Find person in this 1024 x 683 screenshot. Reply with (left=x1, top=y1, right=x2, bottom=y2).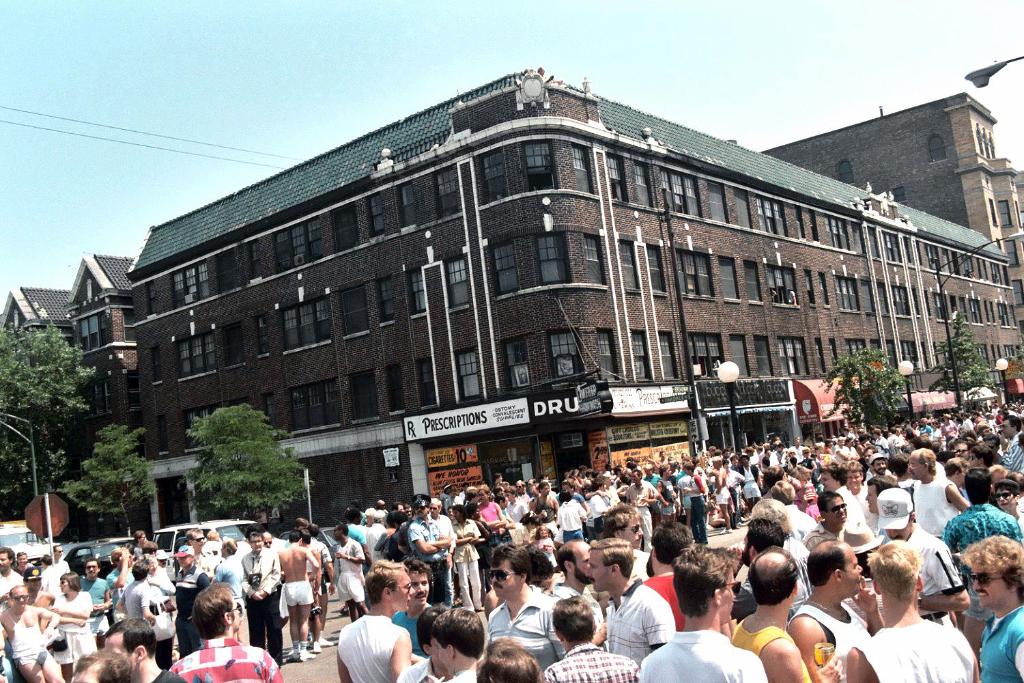
(left=215, top=537, right=244, bottom=607).
